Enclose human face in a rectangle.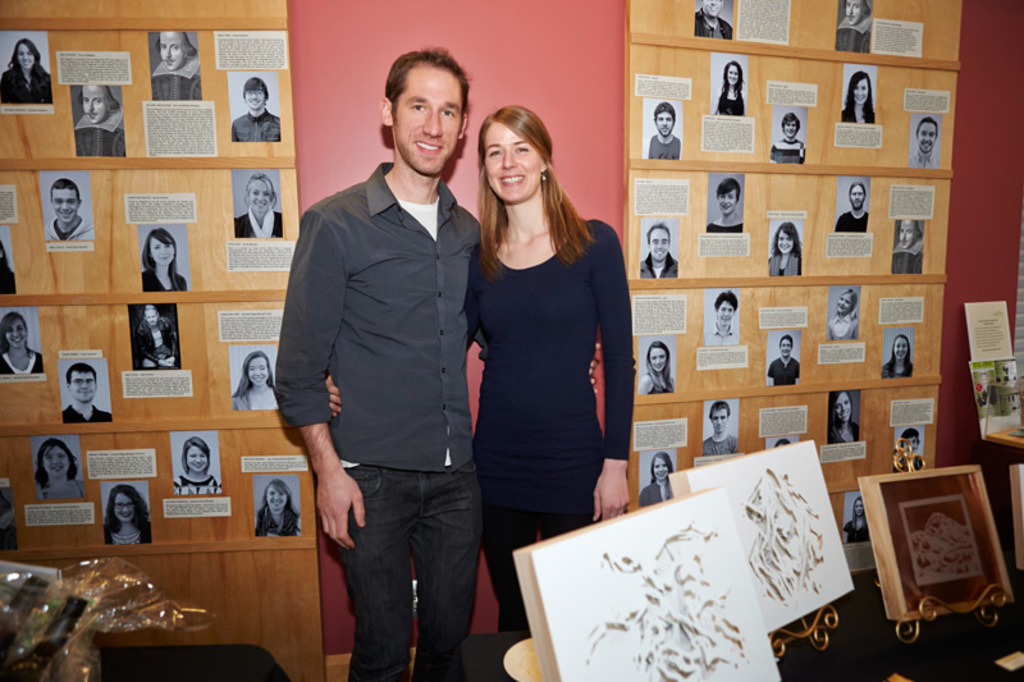
l=652, t=348, r=666, b=371.
